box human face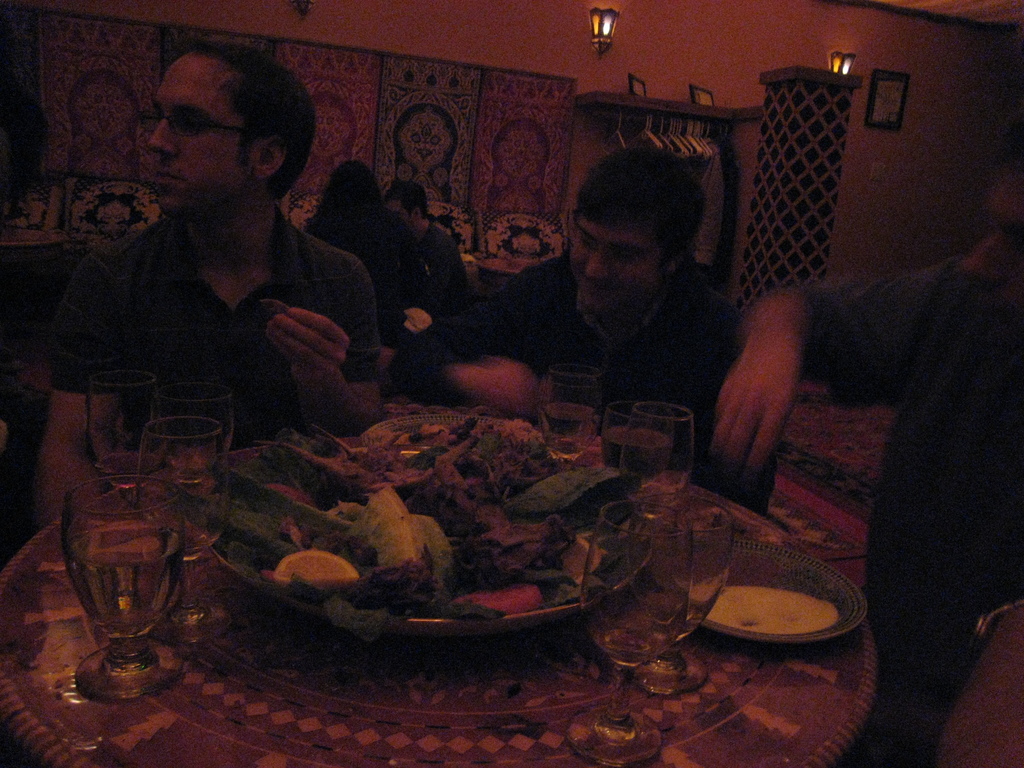
(964, 163, 1023, 333)
